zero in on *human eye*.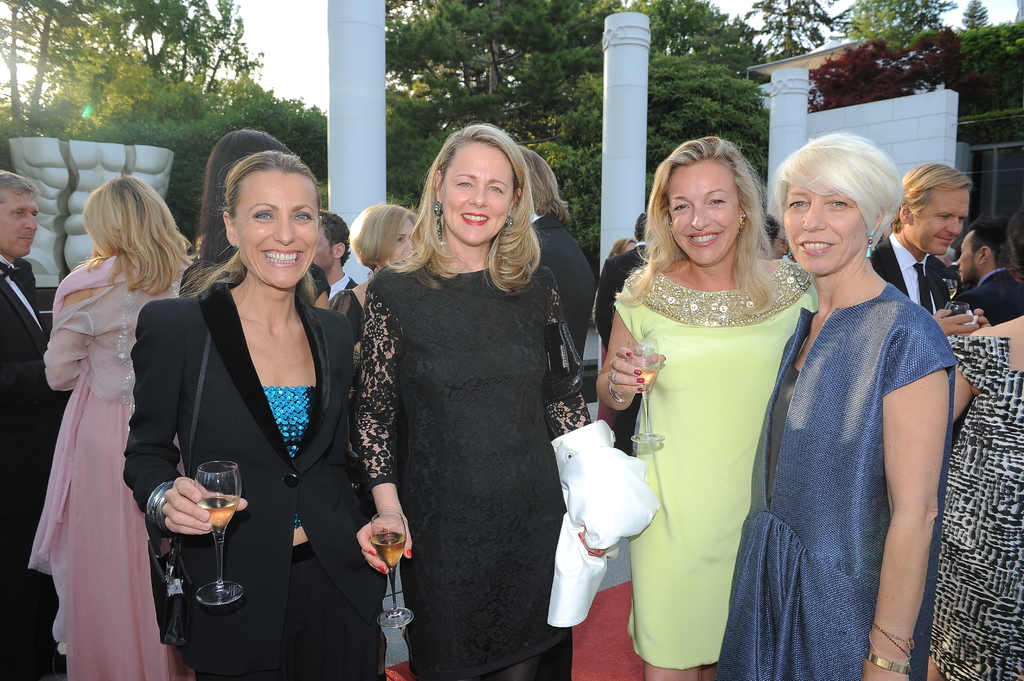
Zeroed in: x1=957, y1=218, x2=967, y2=223.
